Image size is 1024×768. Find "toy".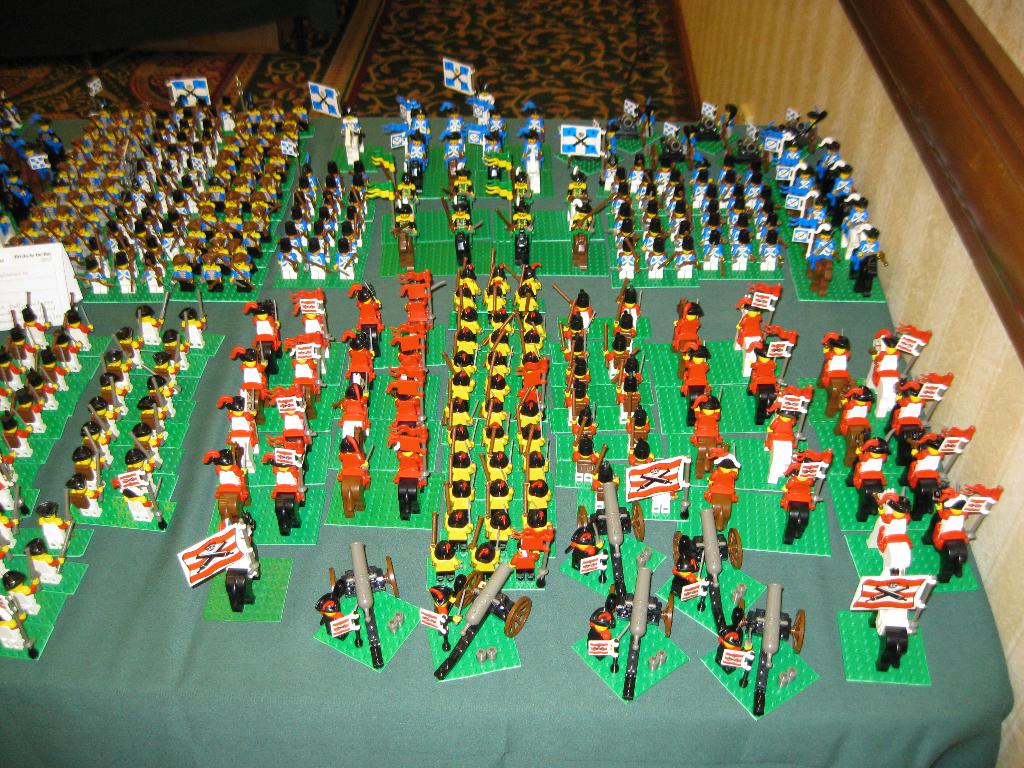
656 161 672 192.
